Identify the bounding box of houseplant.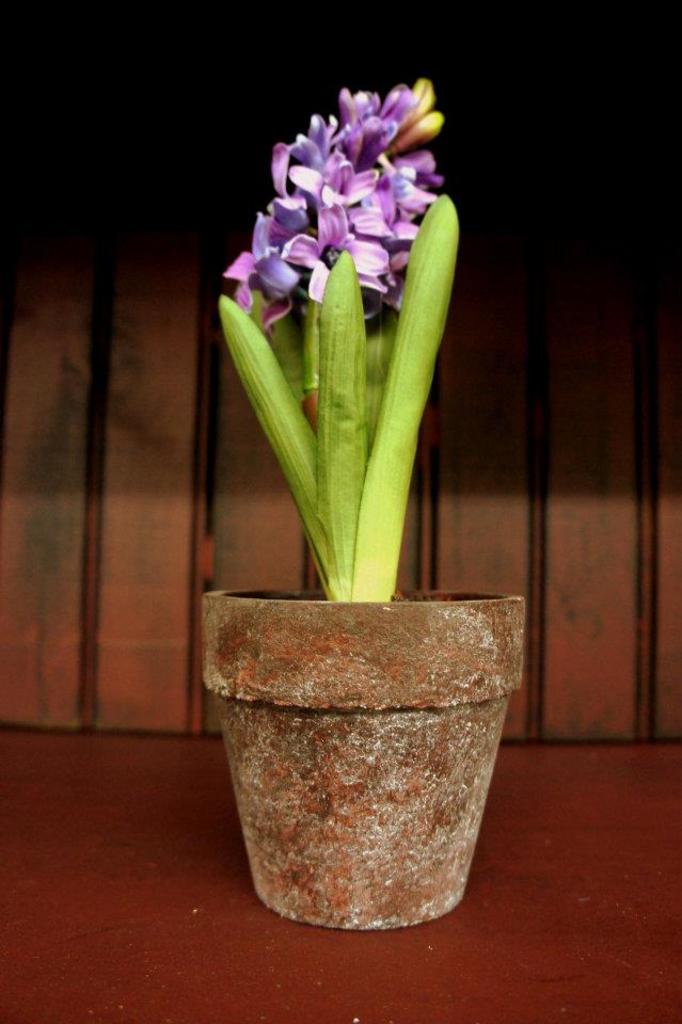
[x1=193, y1=73, x2=527, y2=924].
